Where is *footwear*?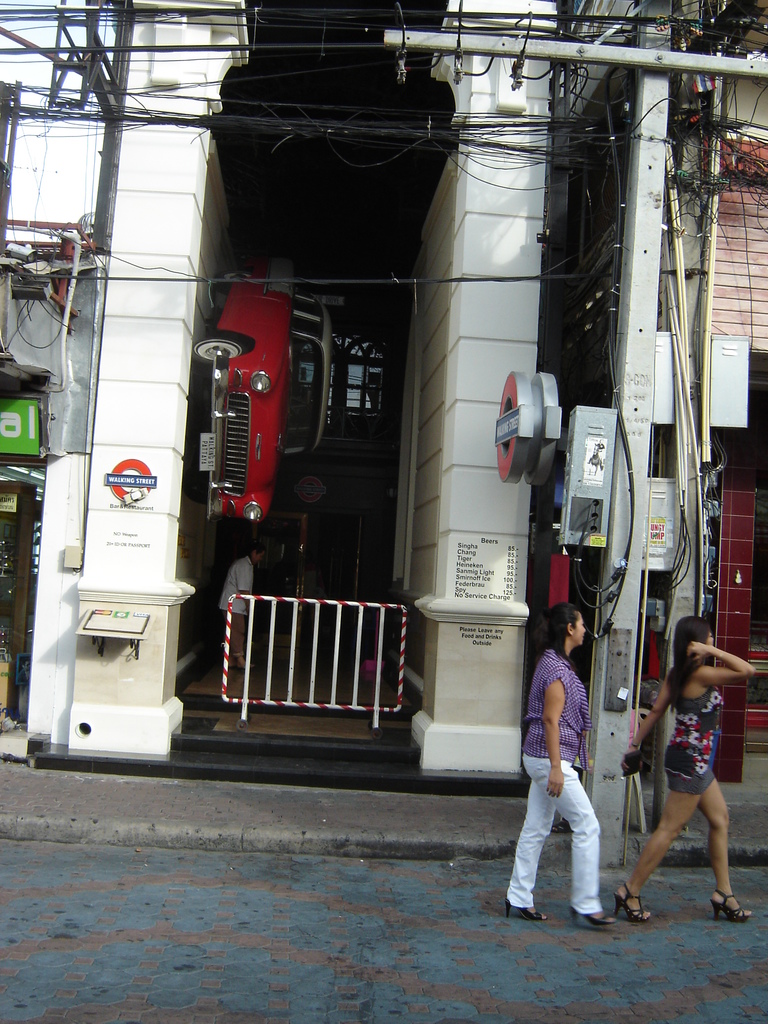
select_region(707, 884, 751, 918).
